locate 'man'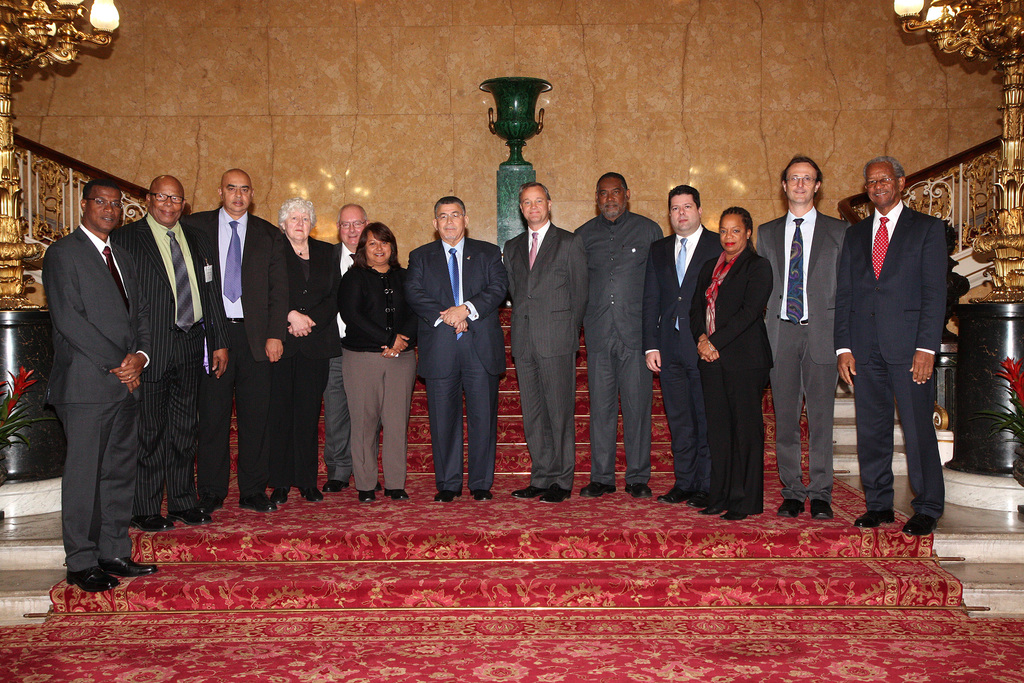
l=113, t=172, r=210, b=537
